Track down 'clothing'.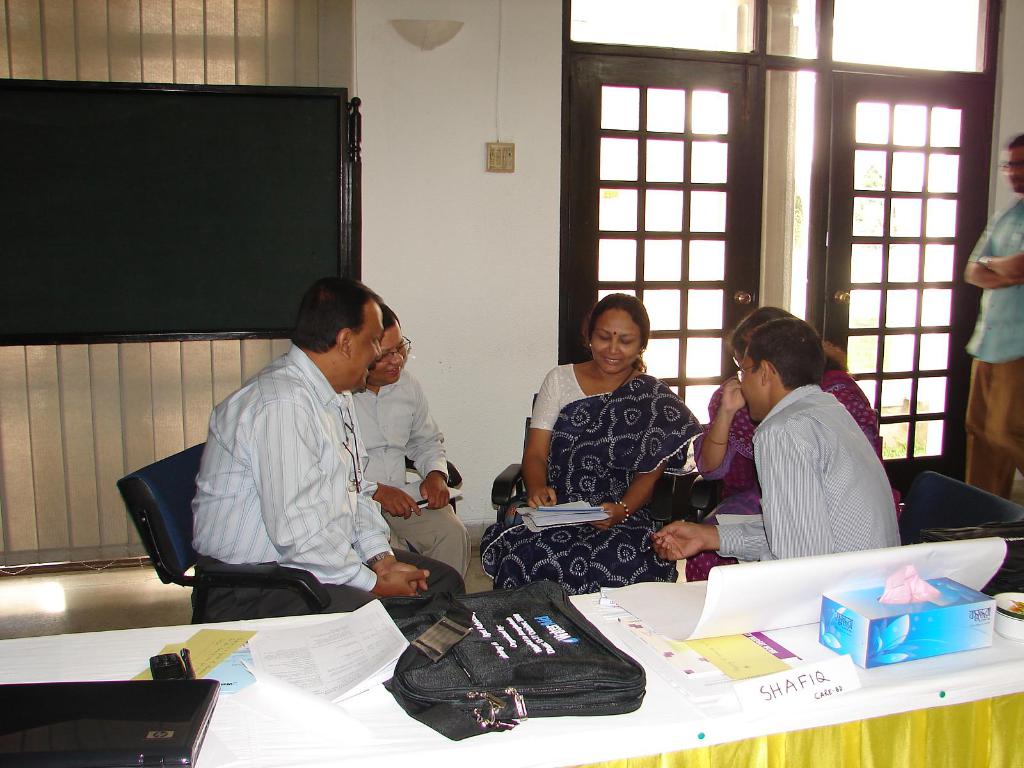
Tracked to pyautogui.locateOnScreen(963, 199, 1023, 500).
